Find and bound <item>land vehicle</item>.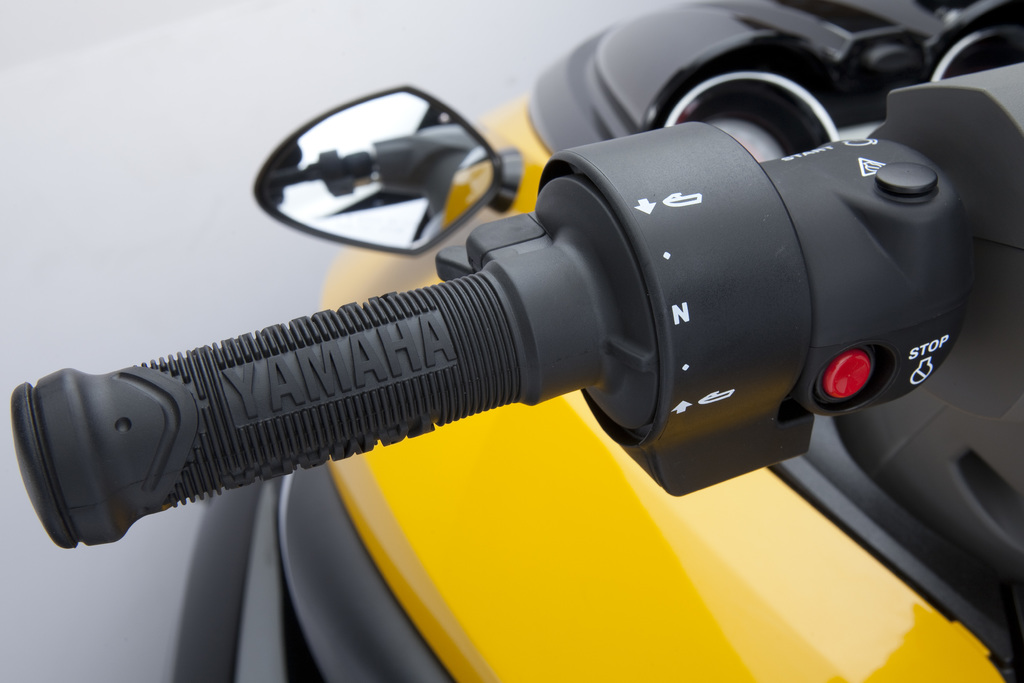
Bound: crop(0, 0, 1023, 682).
